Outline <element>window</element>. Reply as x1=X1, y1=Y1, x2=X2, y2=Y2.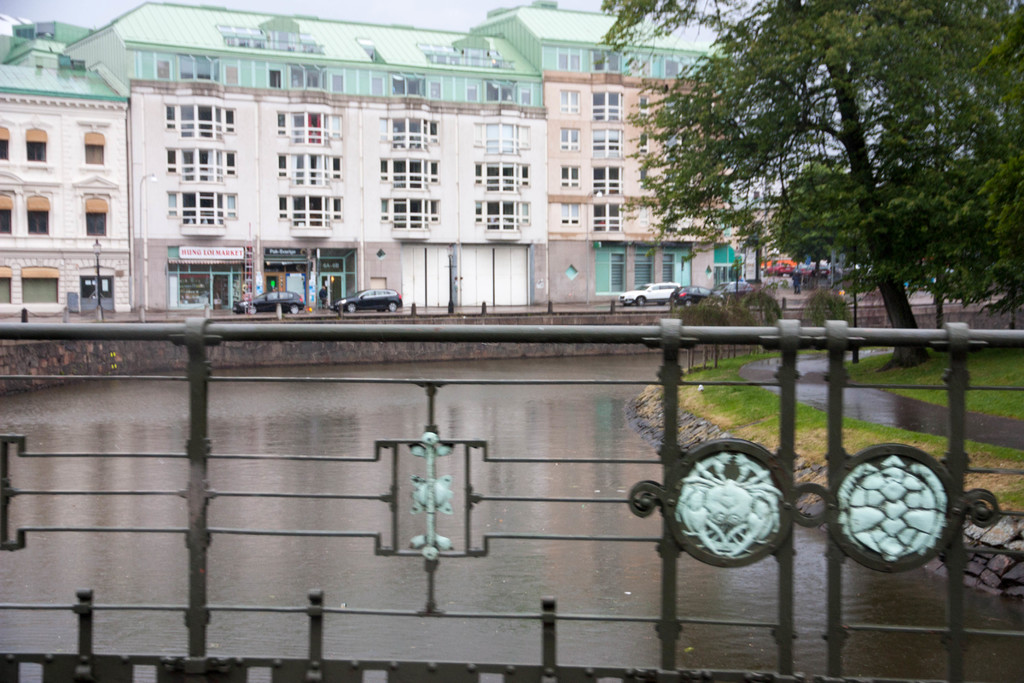
x1=173, y1=192, x2=239, y2=225.
